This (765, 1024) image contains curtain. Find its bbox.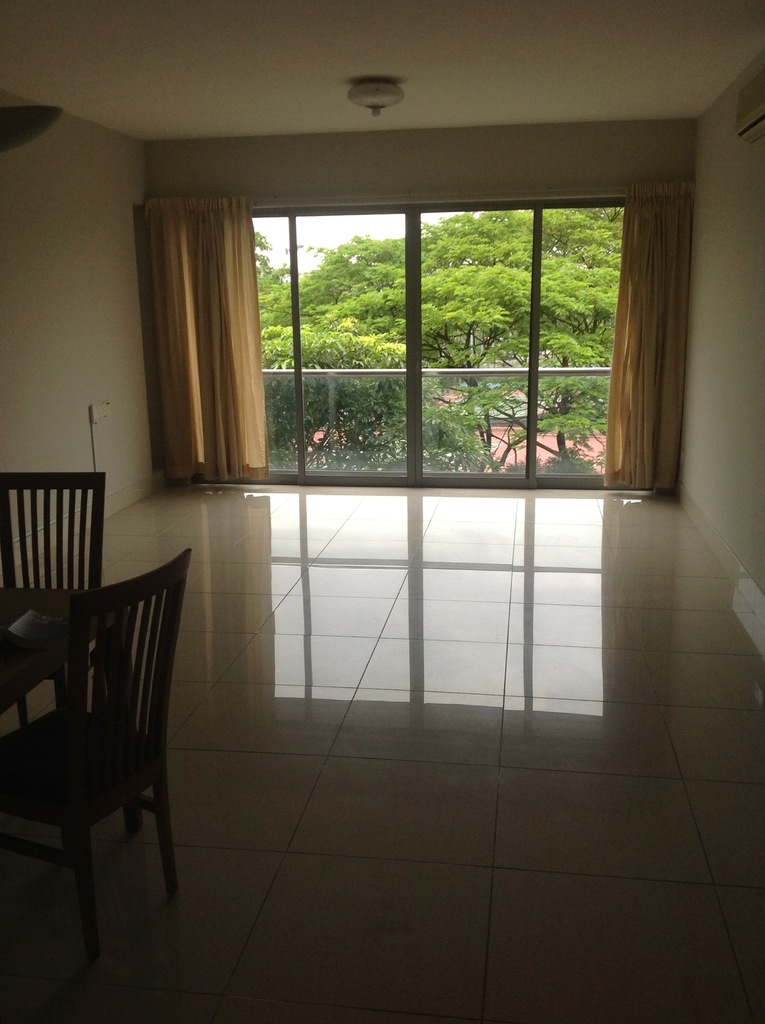
(left=139, top=197, right=261, bottom=481).
